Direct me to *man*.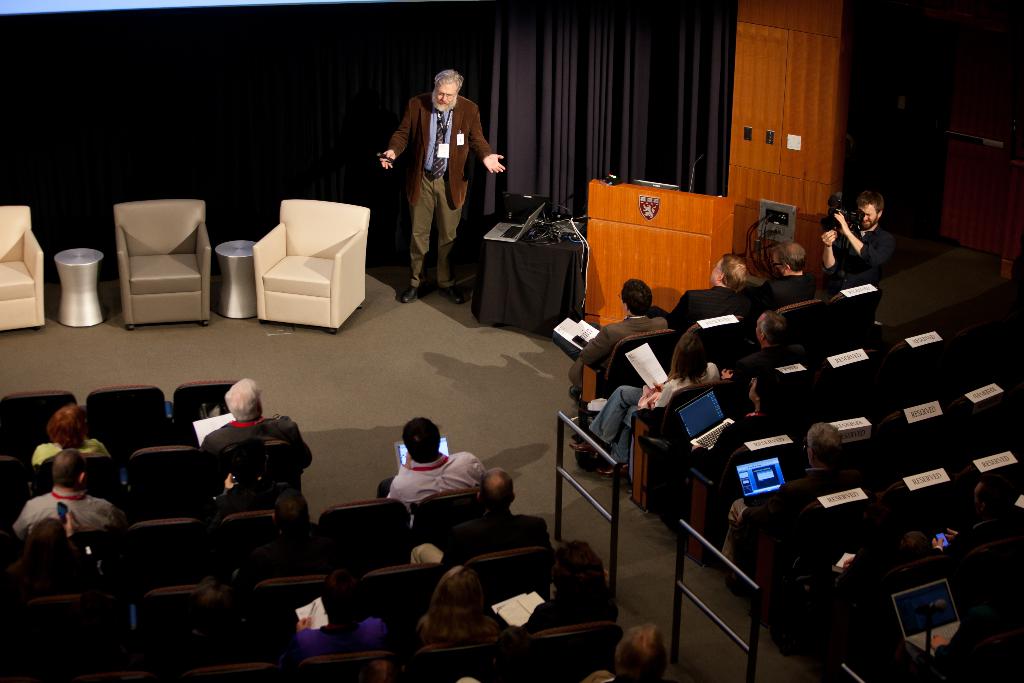
Direction: 813, 181, 904, 313.
